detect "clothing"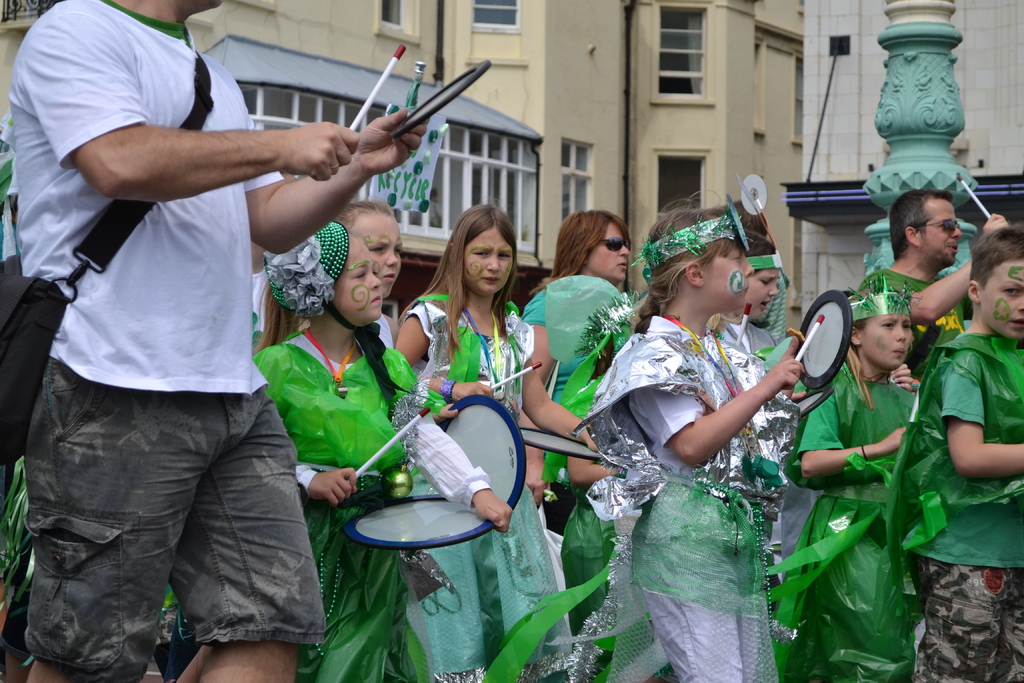
box=[246, 327, 417, 682]
